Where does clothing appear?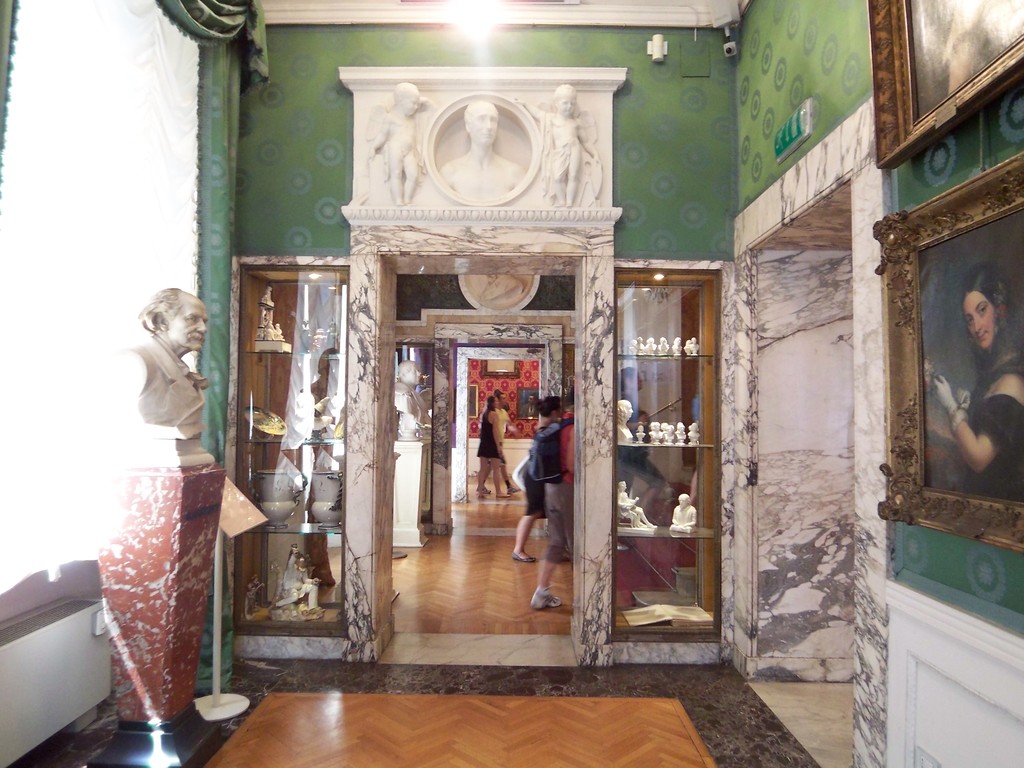
Appears at box(131, 332, 210, 424).
